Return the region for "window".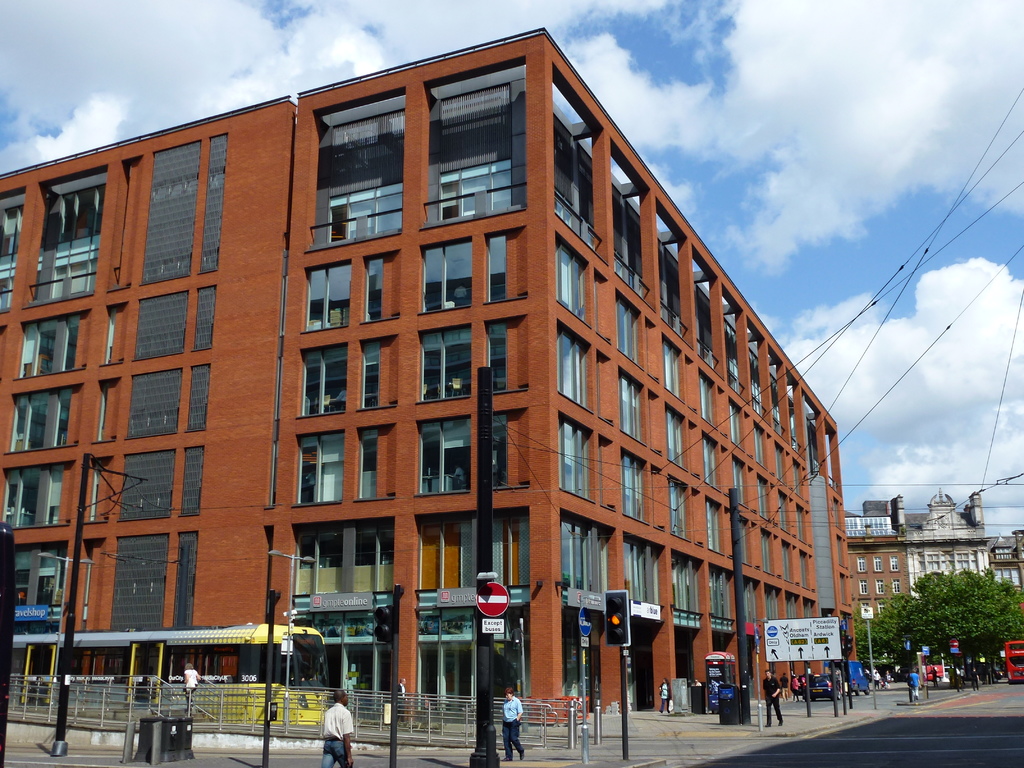
bbox=[24, 316, 88, 376].
